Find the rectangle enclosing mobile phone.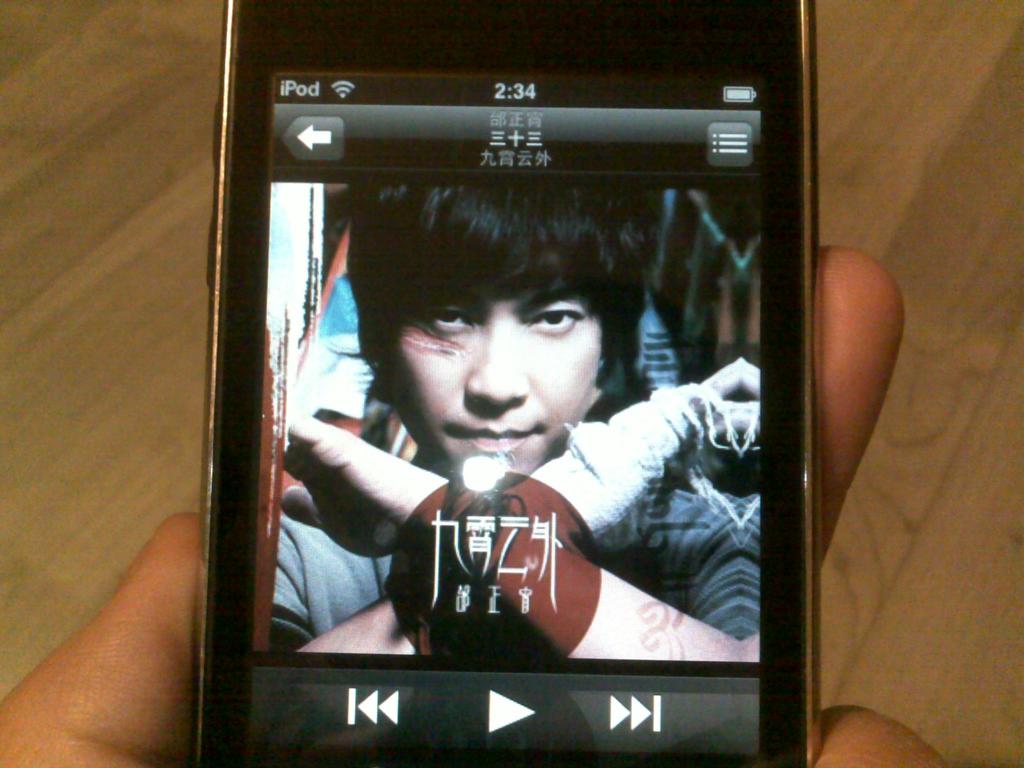
[left=169, top=3, right=861, bottom=756].
